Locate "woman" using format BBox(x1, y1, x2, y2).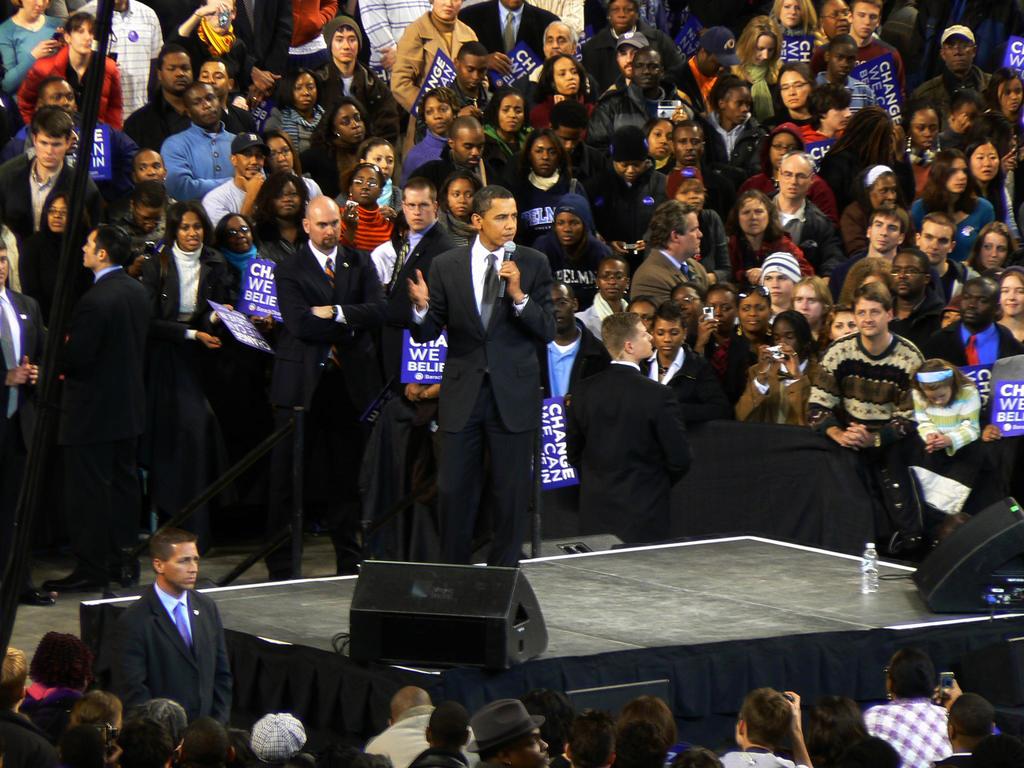
BBox(991, 259, 1023, 356).
